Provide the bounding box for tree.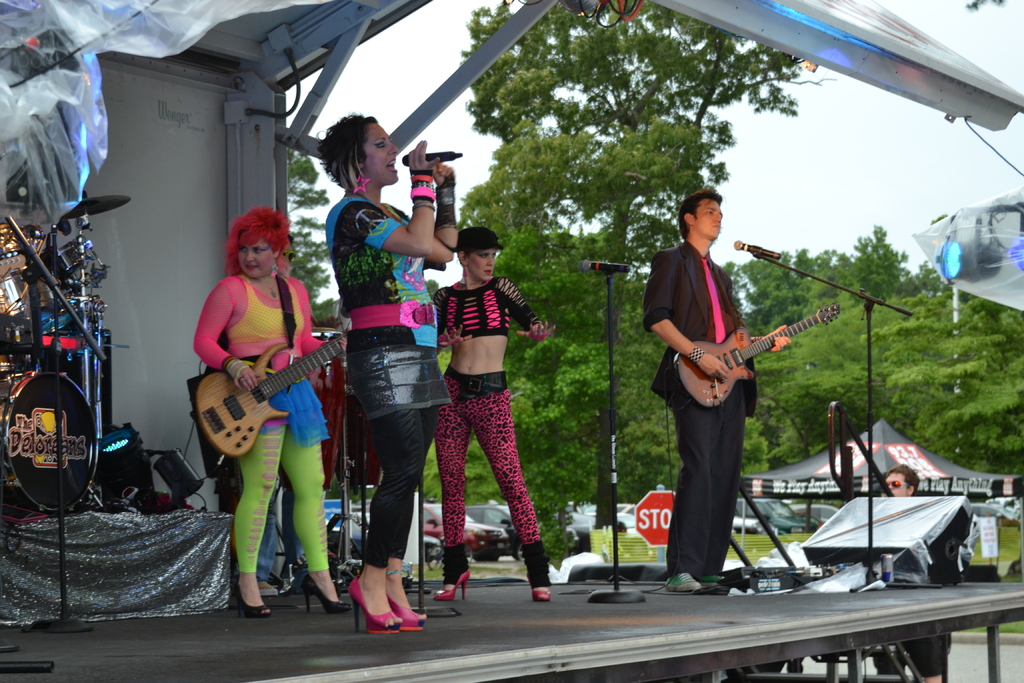
<region>459, 0, 836, 343</region>.
